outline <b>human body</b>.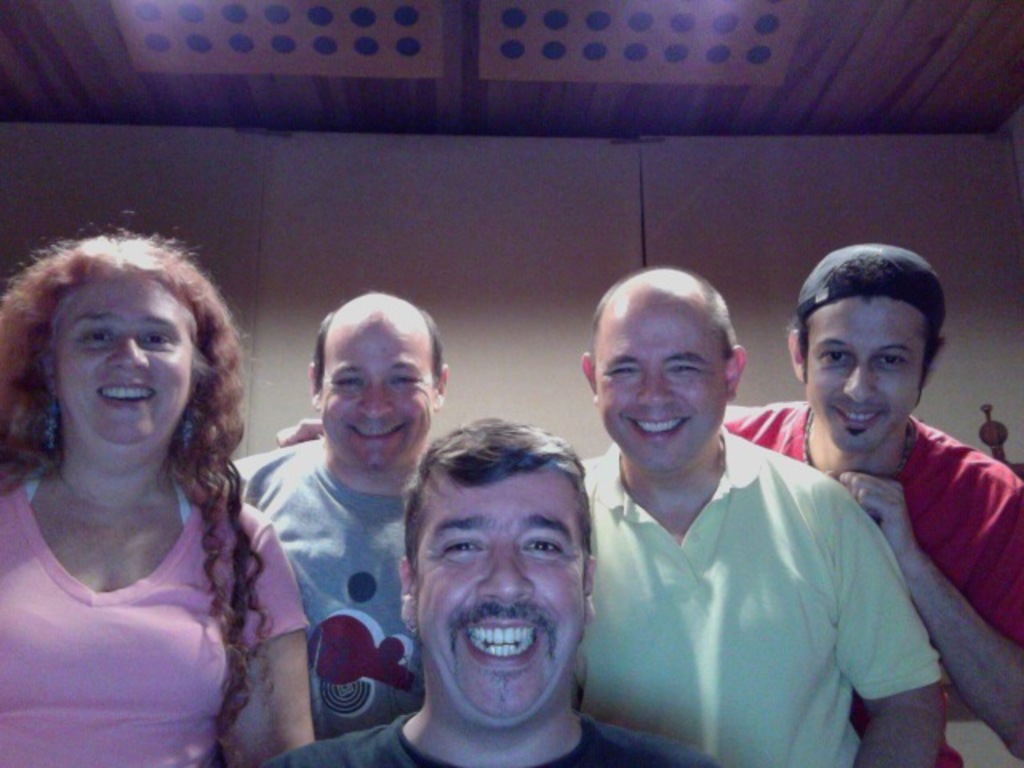
Outline: (221, 282, 430, 738).
